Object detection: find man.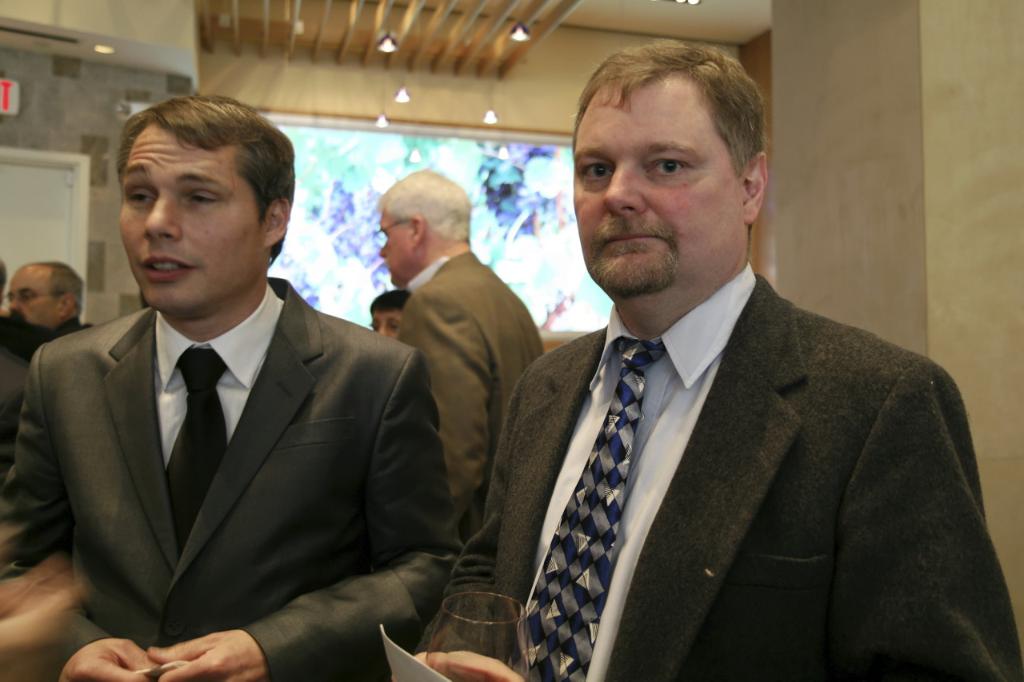
bbox(6, 251, 106, 346).
